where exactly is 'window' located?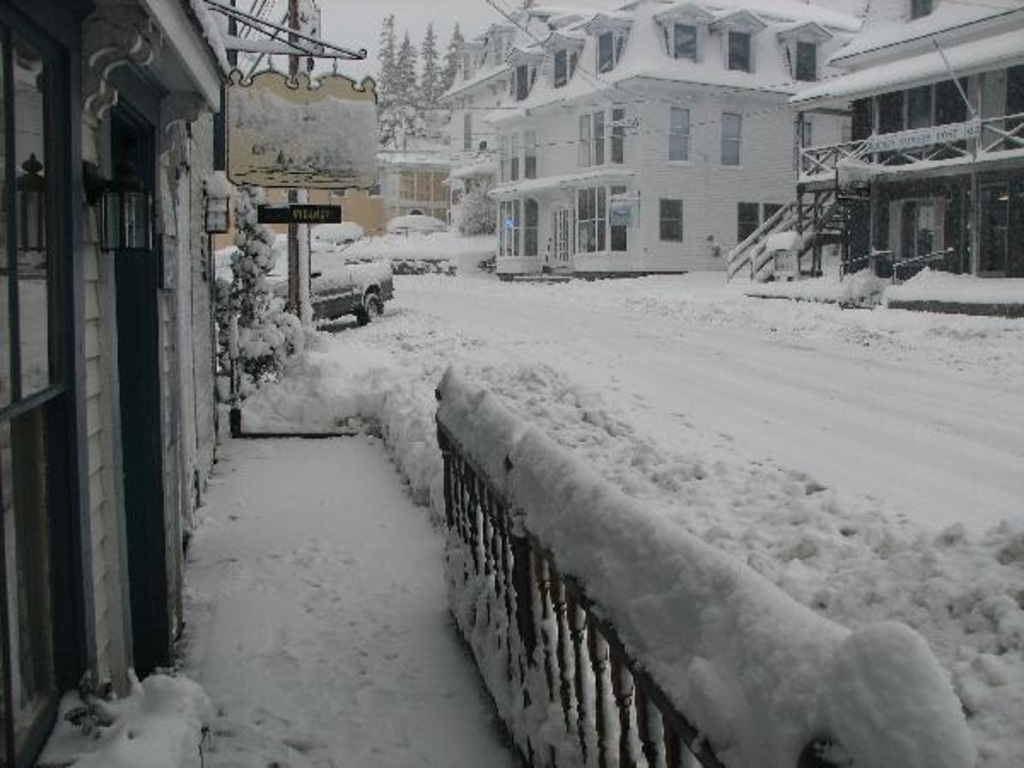
Its bounding box is box=[655, 189, 693, 251].
